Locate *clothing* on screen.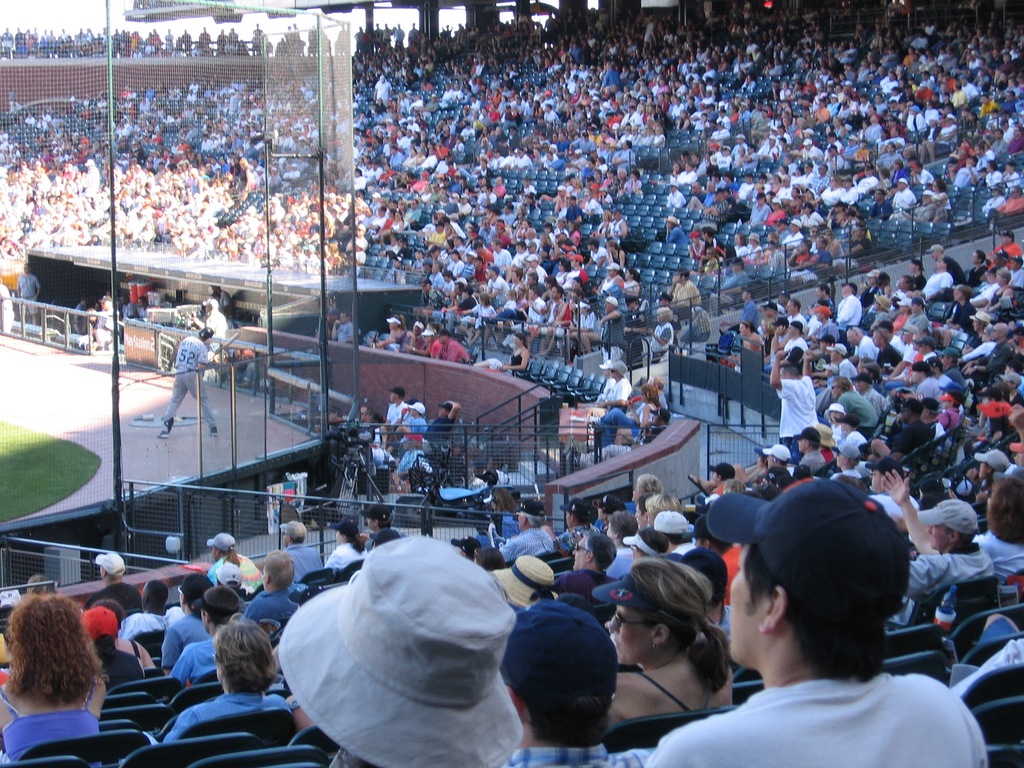
On screen at region(970, 446, 1002, 468).
